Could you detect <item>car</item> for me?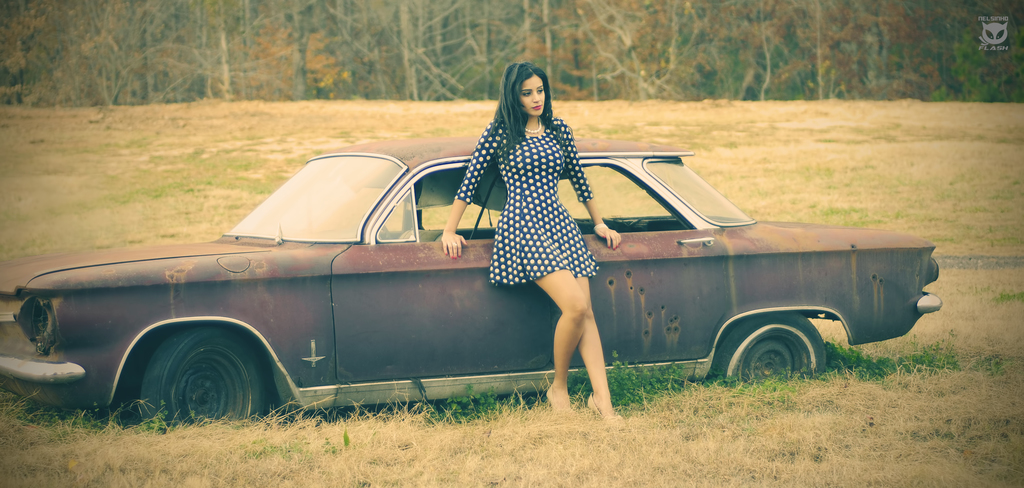
Detection result: box=[0, 133, 942, 427].
